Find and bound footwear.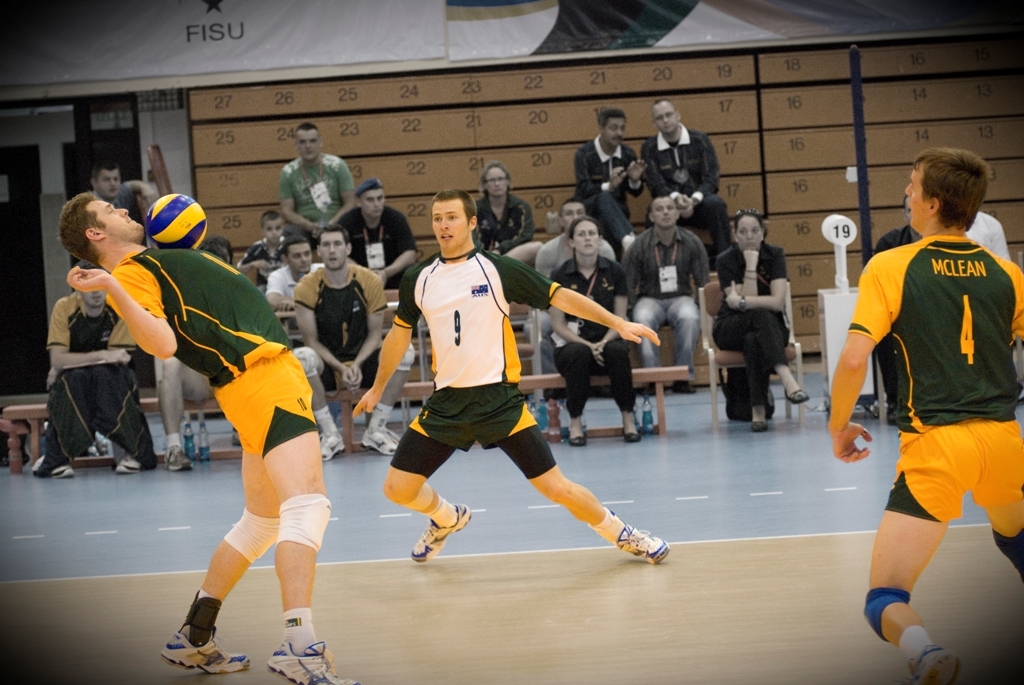
Bound: box(751, 417, 771, 432).
